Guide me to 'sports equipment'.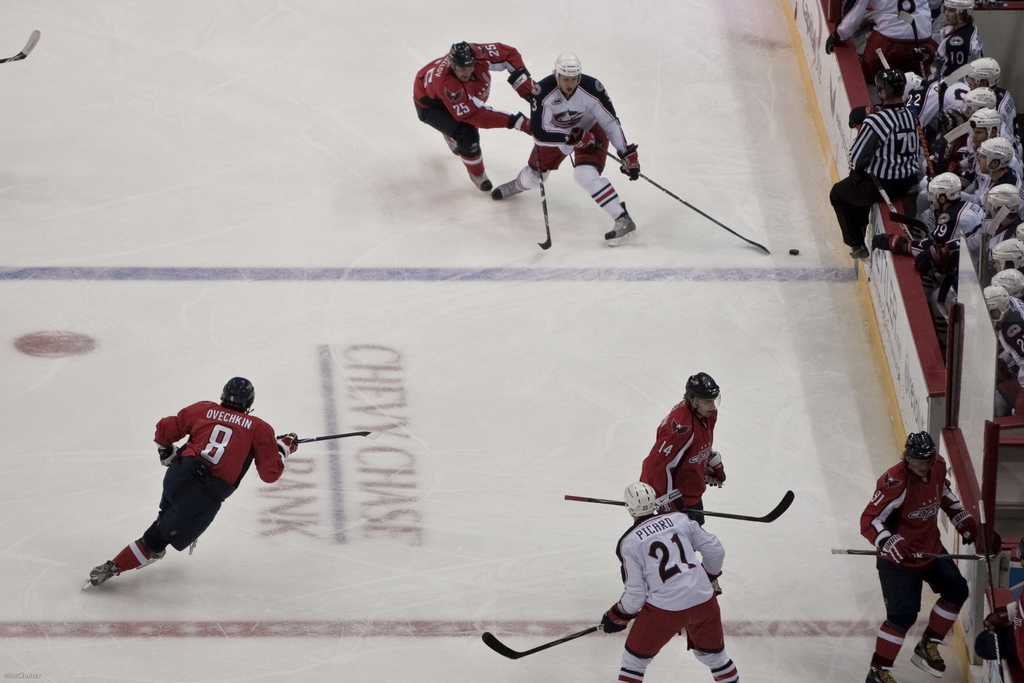
Guidance: {"left": 911, "top": 641, "right": 946, "bottom": 675}.
